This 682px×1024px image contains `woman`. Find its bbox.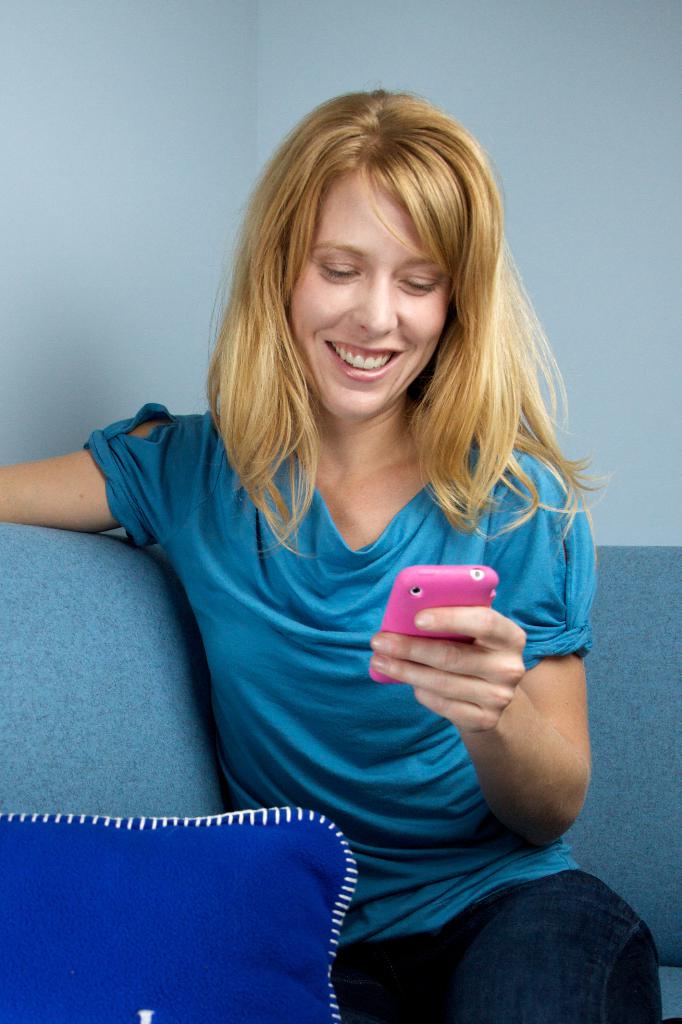
36, 81, 620, 1023.
